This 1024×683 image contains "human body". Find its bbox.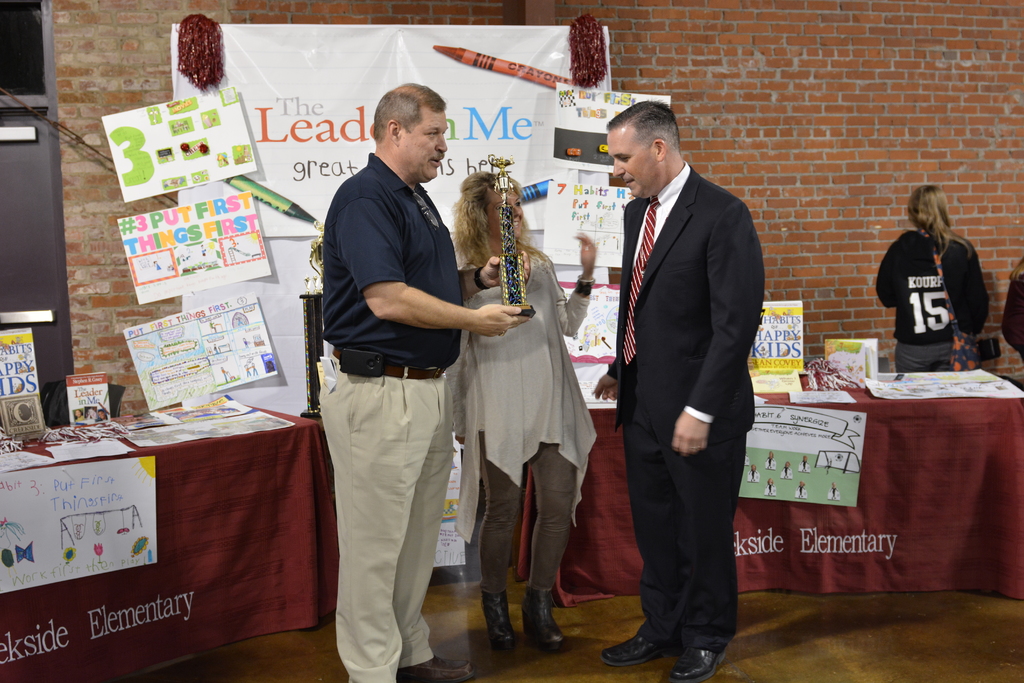
875 187 996 371.
